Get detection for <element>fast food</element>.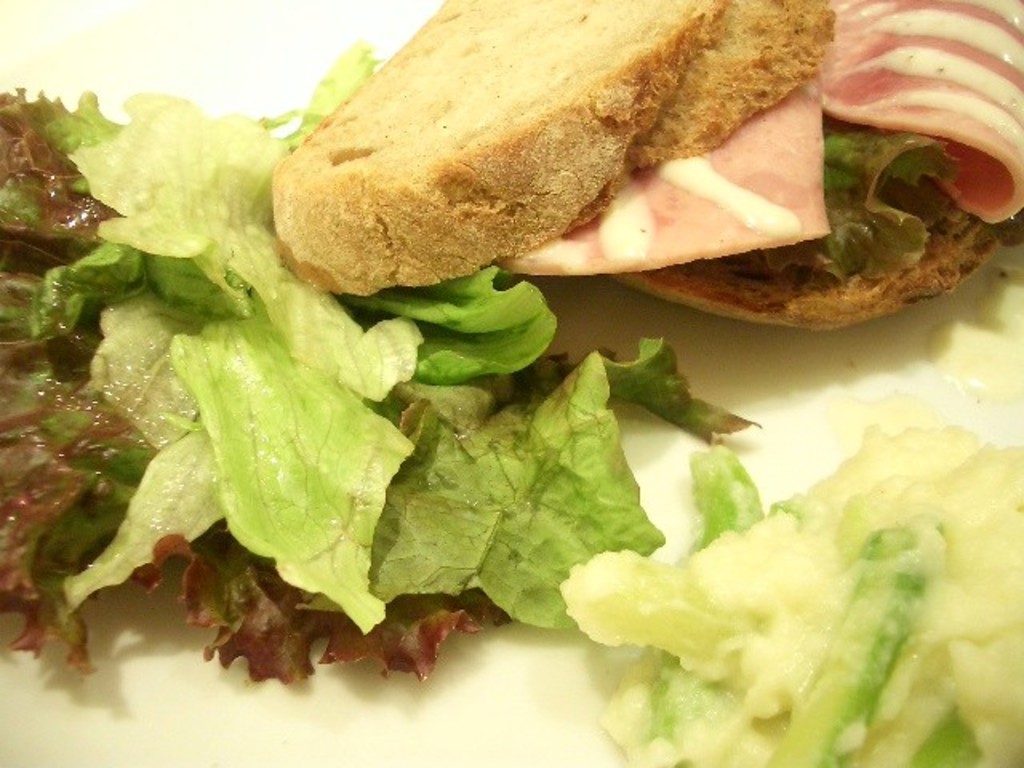
Detection: bbox=(267, 0, 926, 325).
